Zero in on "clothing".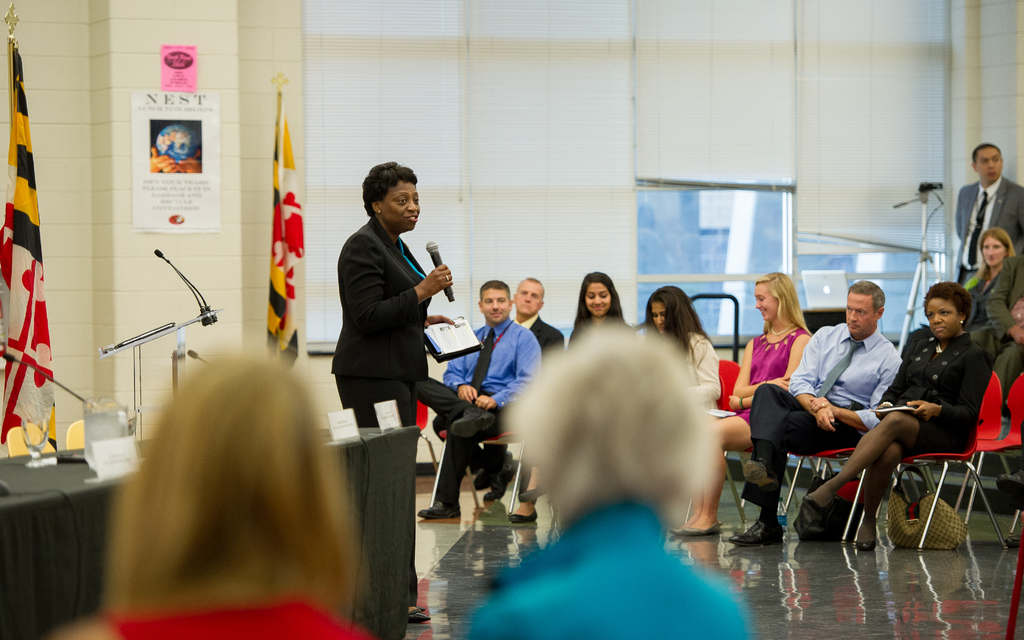
Zeroed in: <bbox>417, 319, 542, 509</bbox>.
